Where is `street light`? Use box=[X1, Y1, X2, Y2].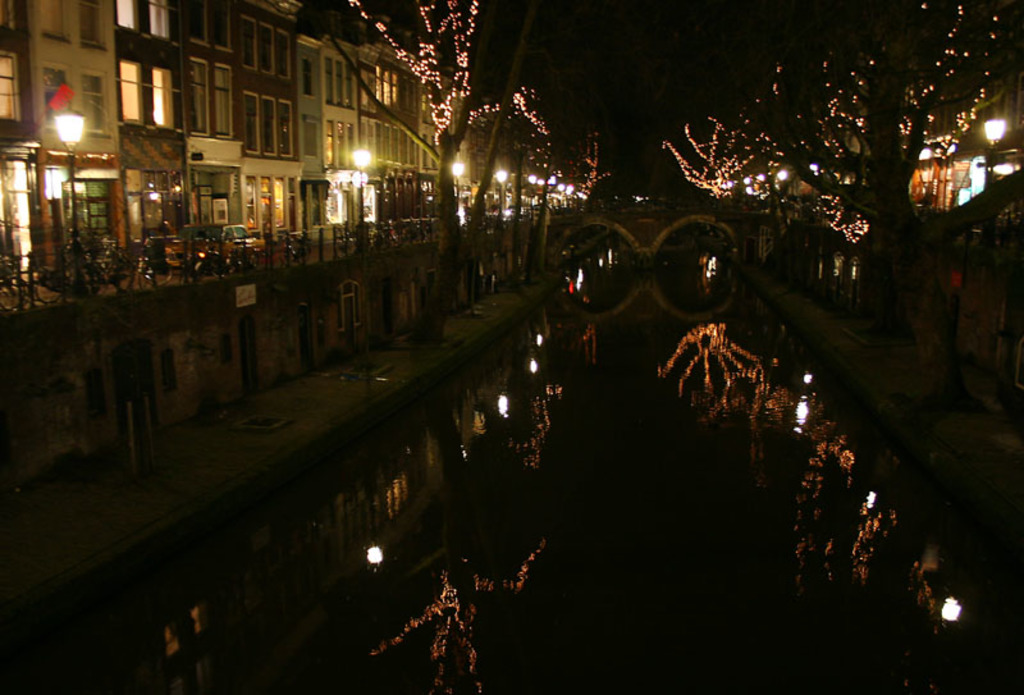
box=[453, 160, 462, 218].
